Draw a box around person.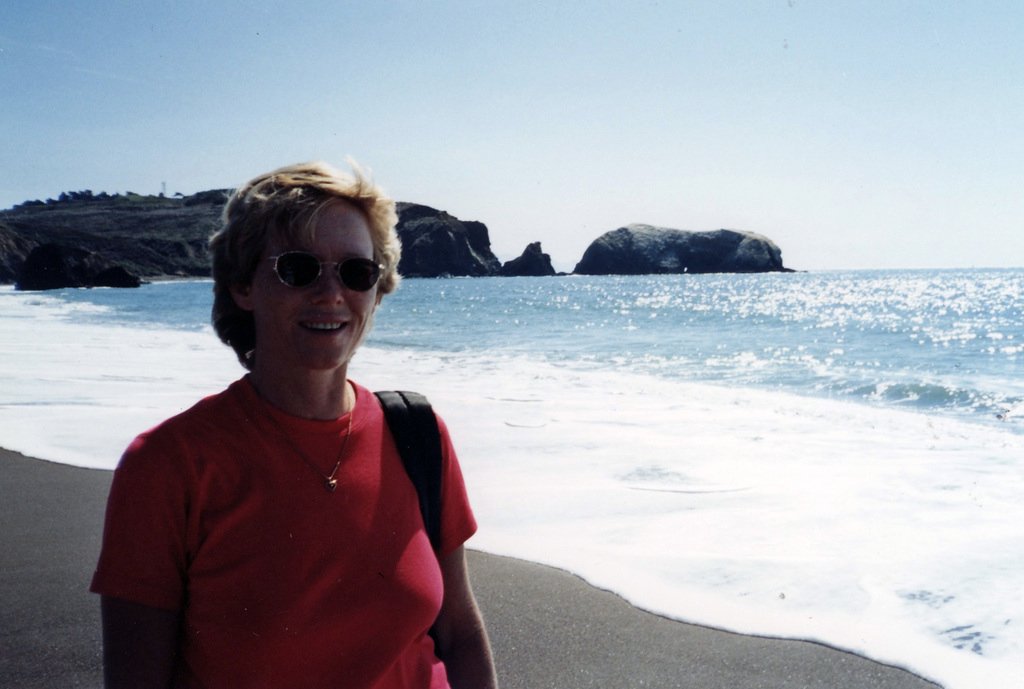
[92, 161, 502, 688].
